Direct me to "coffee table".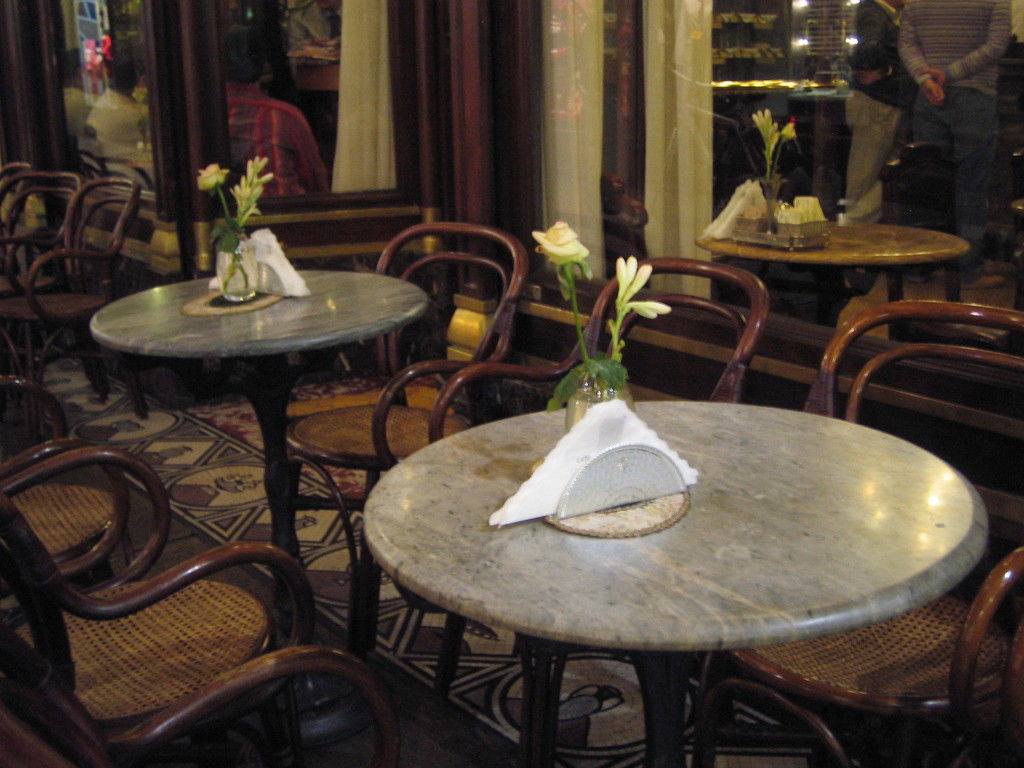
Direction: bbox=[333, 395, 967, 767].
